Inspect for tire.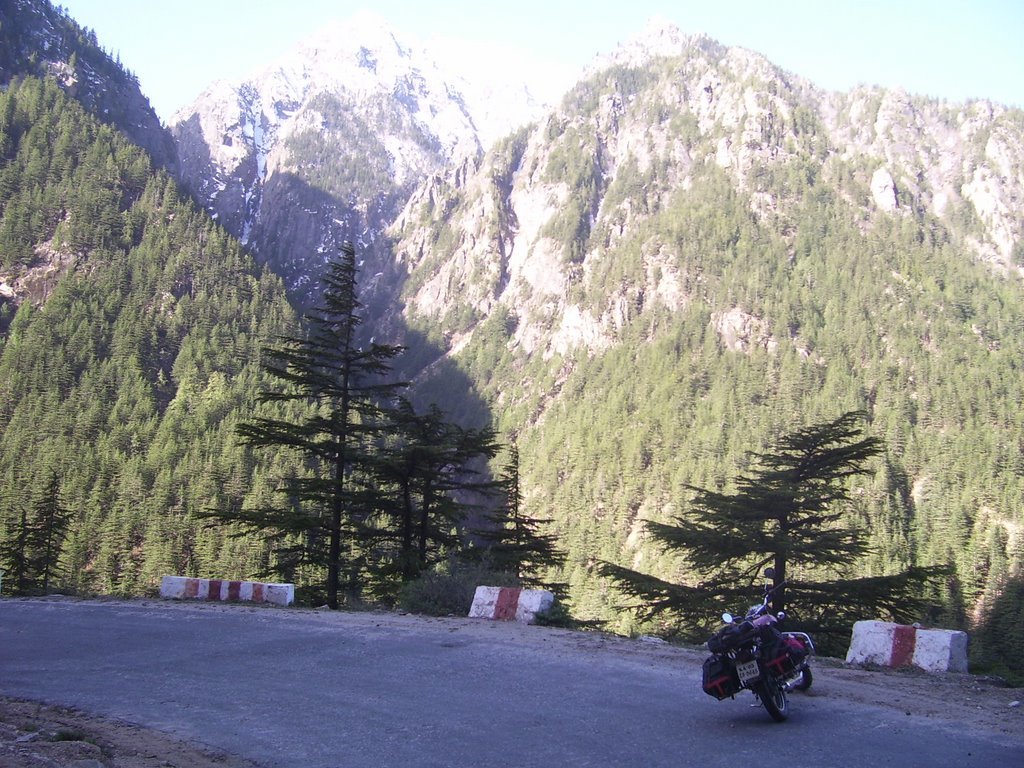
Inspection: bbox=(784, 665, 812, 692).
